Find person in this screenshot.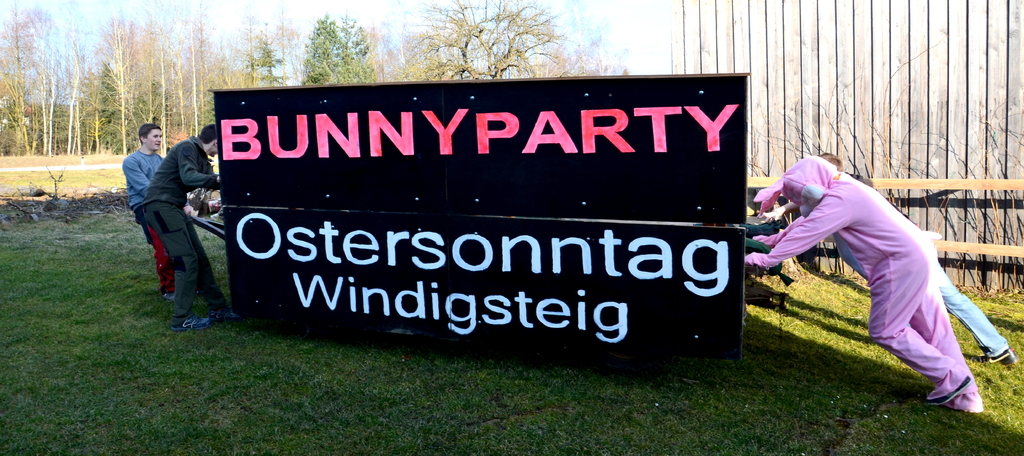
The bounding box for person is locate(135, 122, 221, 322).
